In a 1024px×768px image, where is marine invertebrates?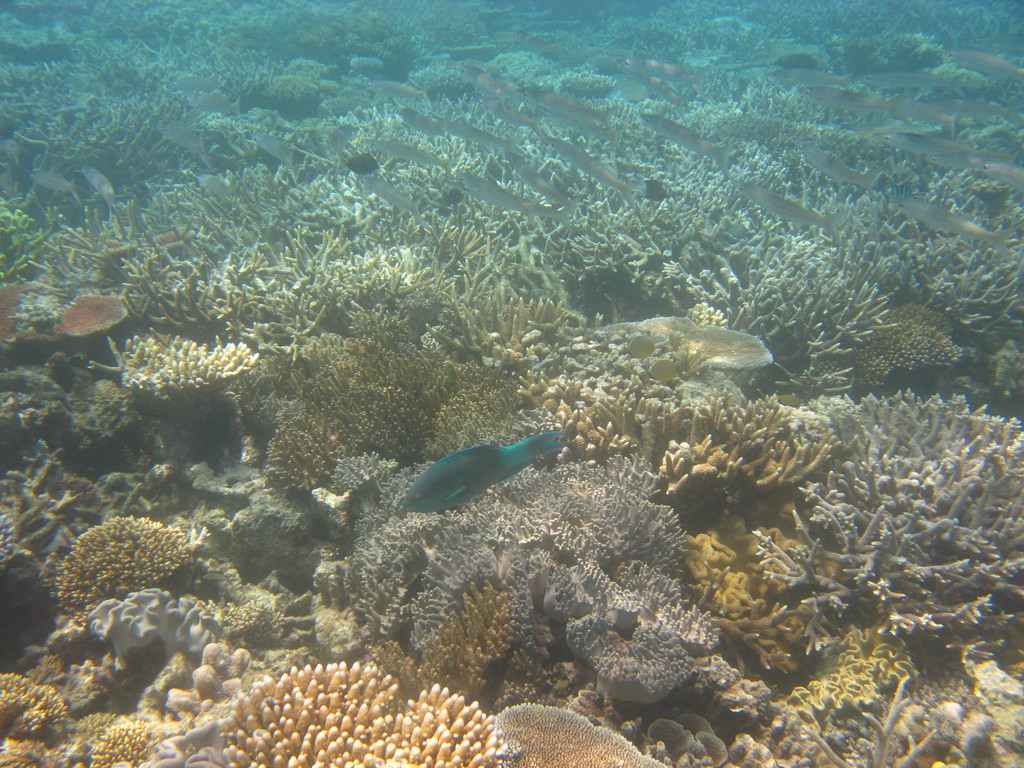
[694,389,852,497].
